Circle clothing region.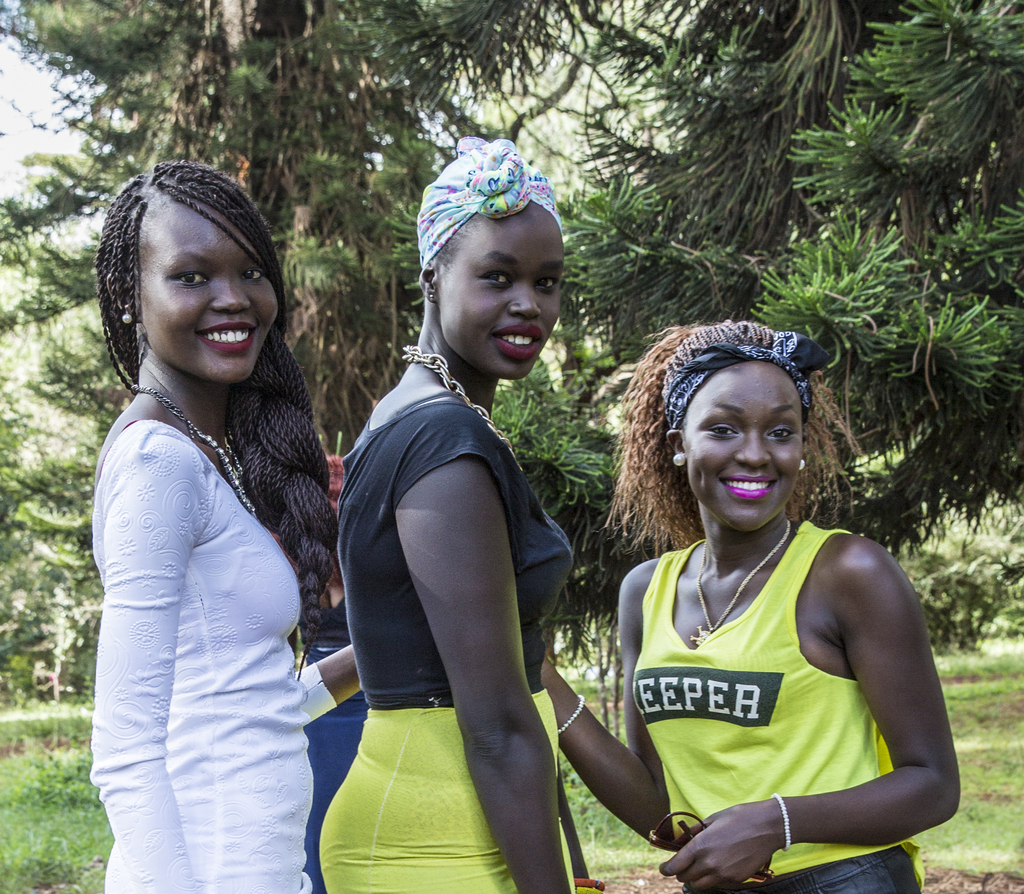
Region: {"left": 621, "top": 505, "right": 929, "bottom": 859}.
